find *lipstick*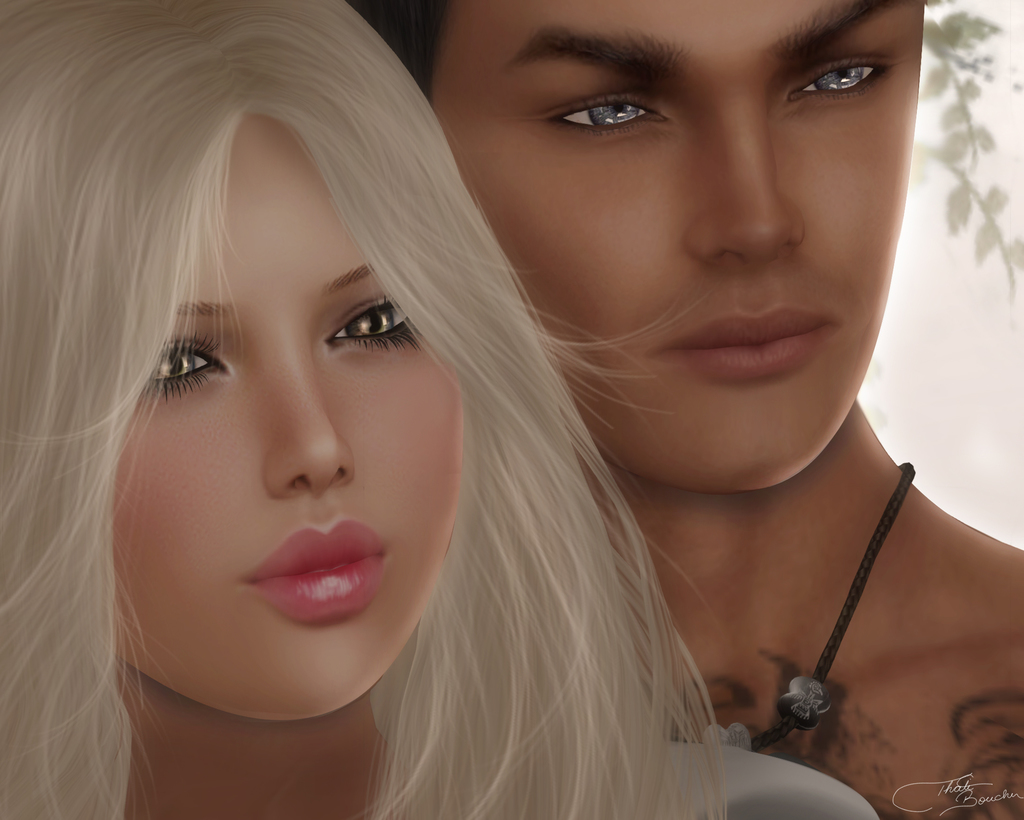
248,516,387,625
